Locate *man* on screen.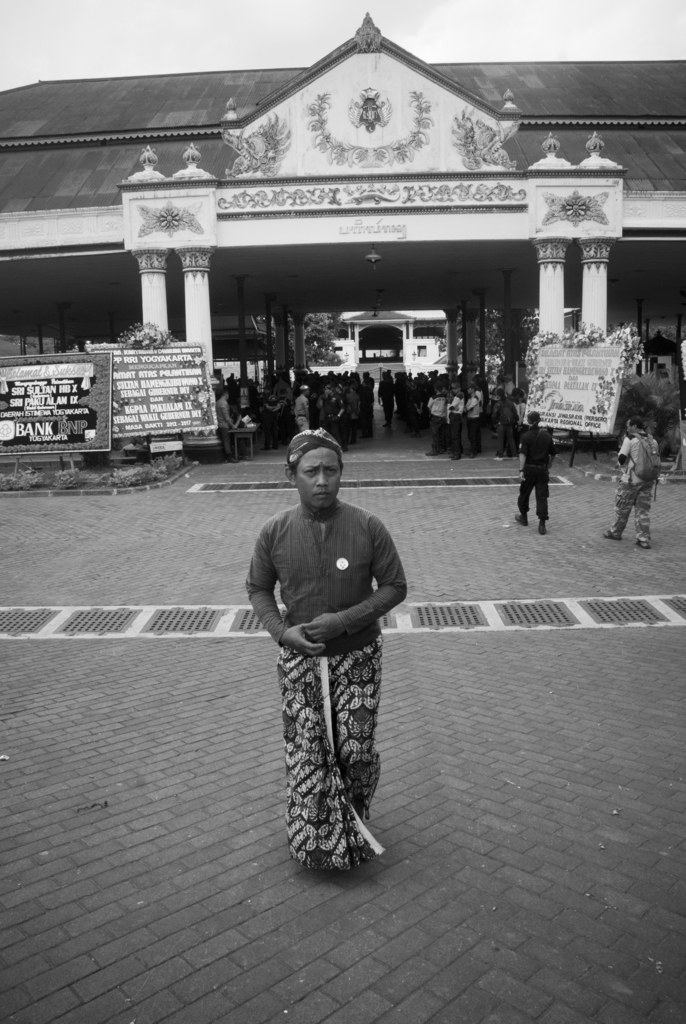
On screen at [x1=601, y1=413, x2=661, y2=547].
